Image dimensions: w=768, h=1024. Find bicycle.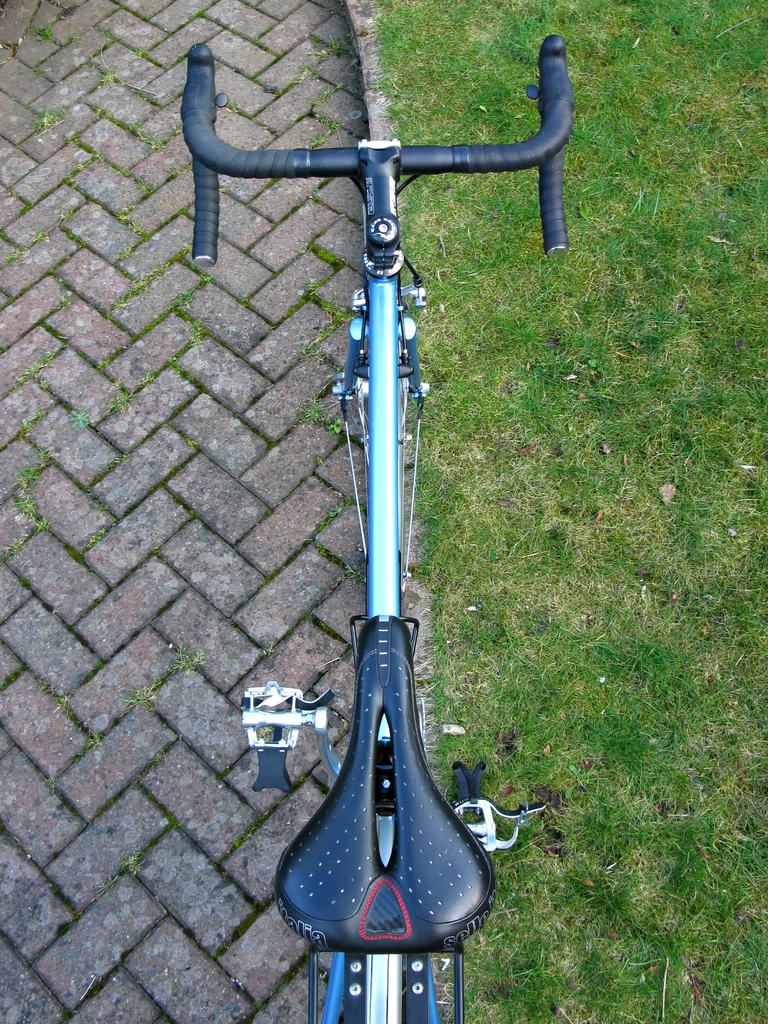
select_region(166, 10, 606, 1008).
